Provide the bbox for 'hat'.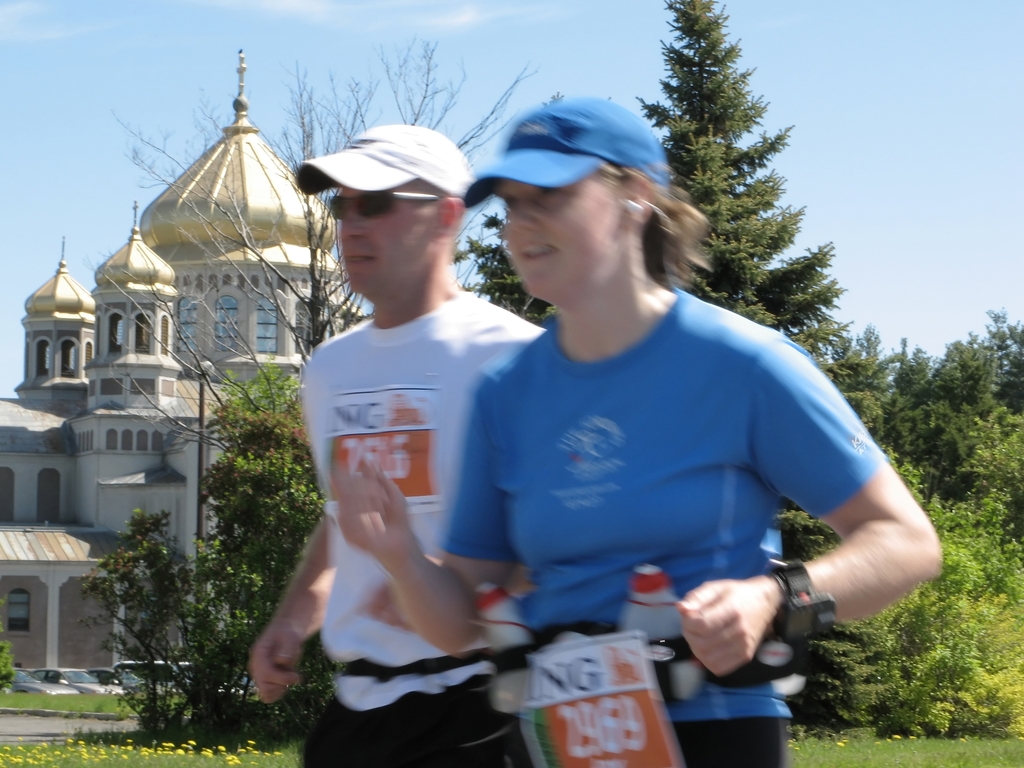
466/94/669/208.
